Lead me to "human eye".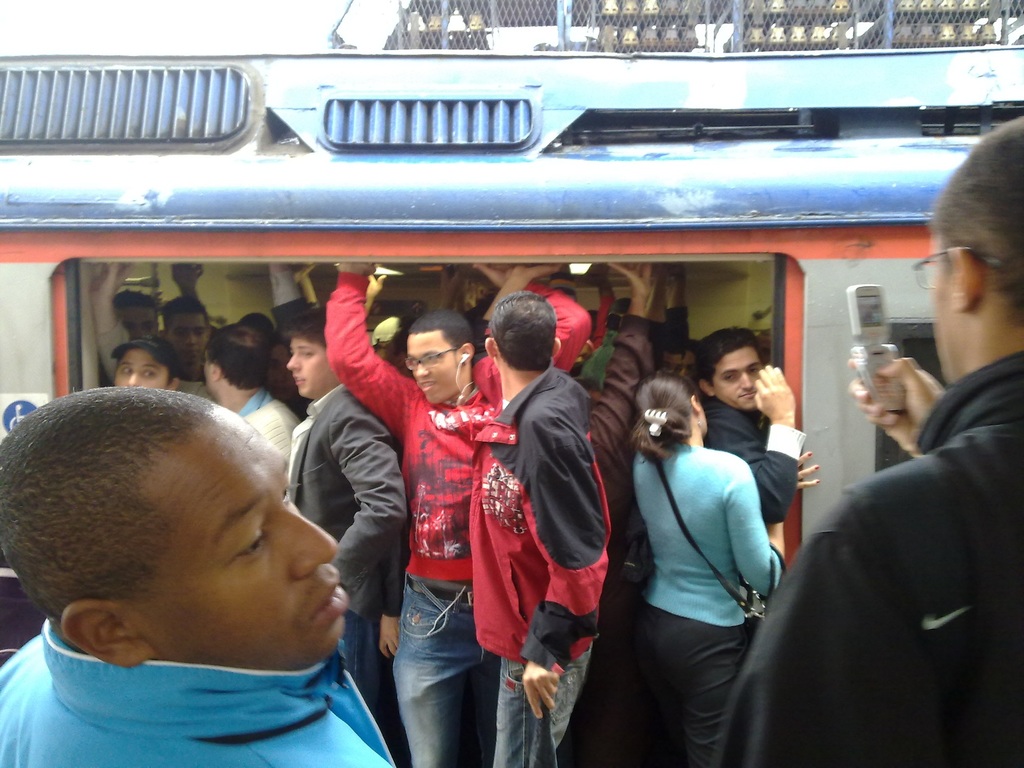
Lead to {"x1": 282, "y1": 479, "x2": 294, "y2": 504}.
